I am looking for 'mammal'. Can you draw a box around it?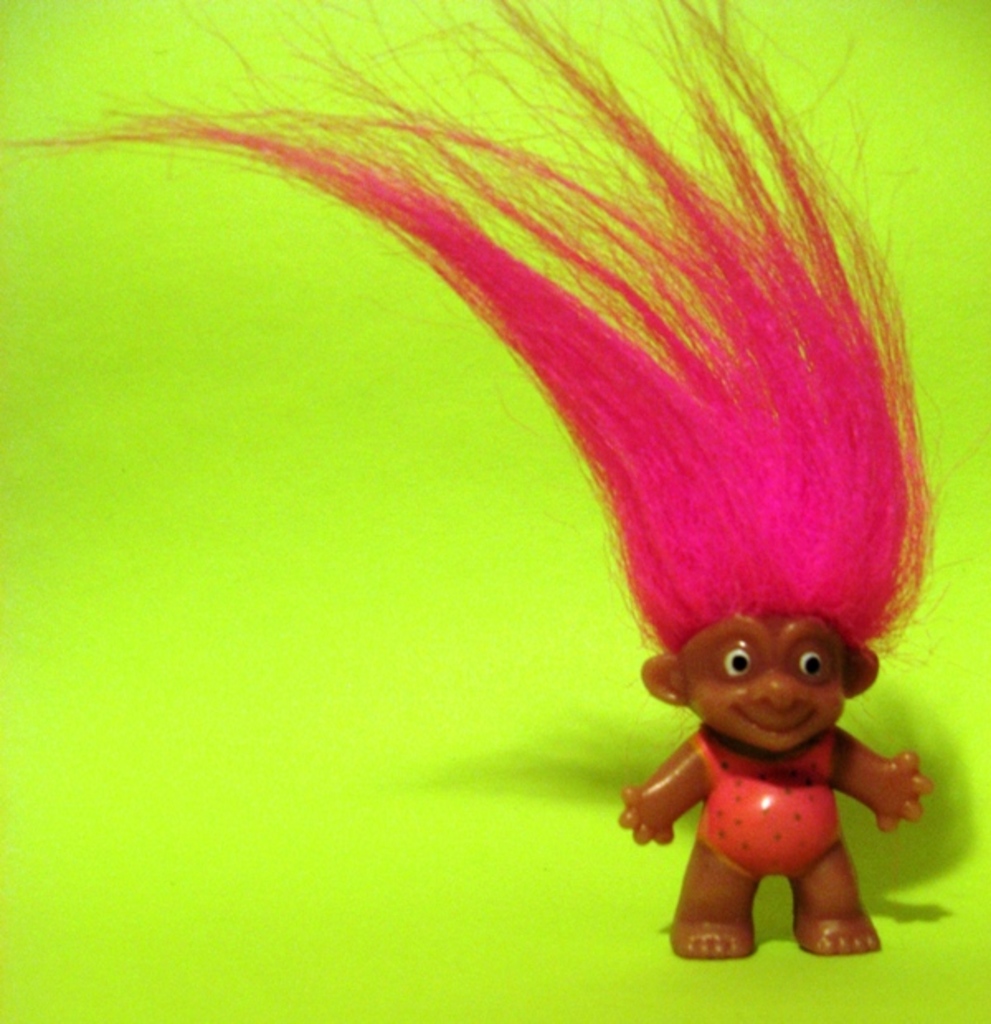
Sure, the bounding box is BBox(0, 0, 989, 958).
